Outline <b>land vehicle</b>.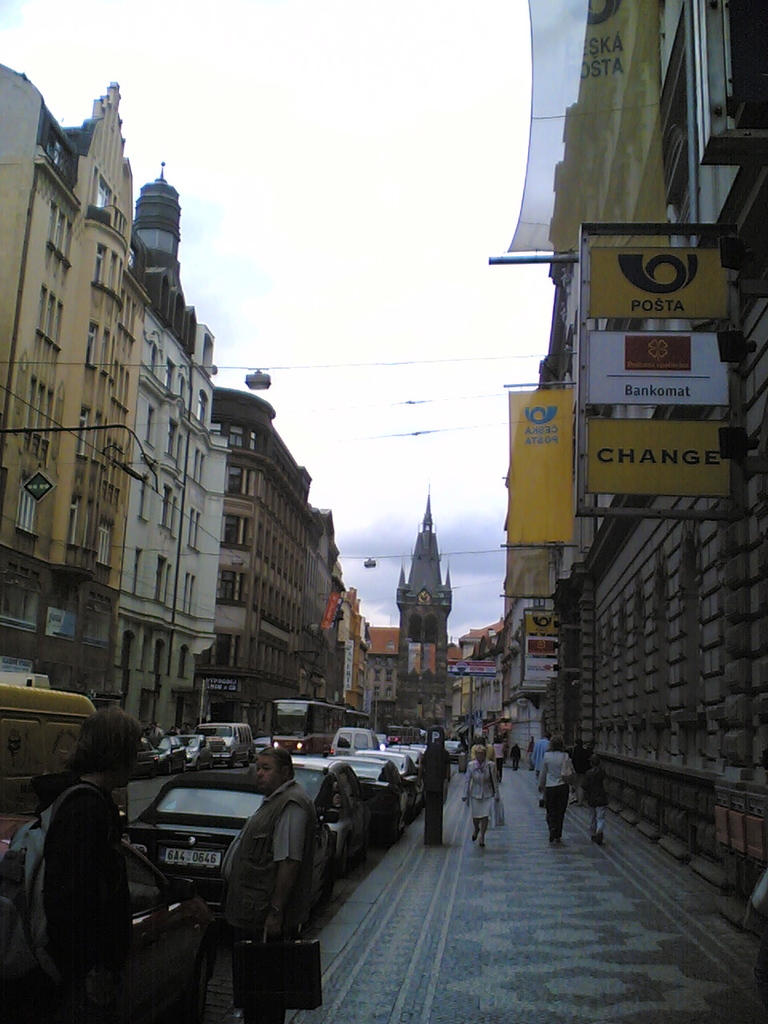
Outline: box=[348, 755, 412, 845].
